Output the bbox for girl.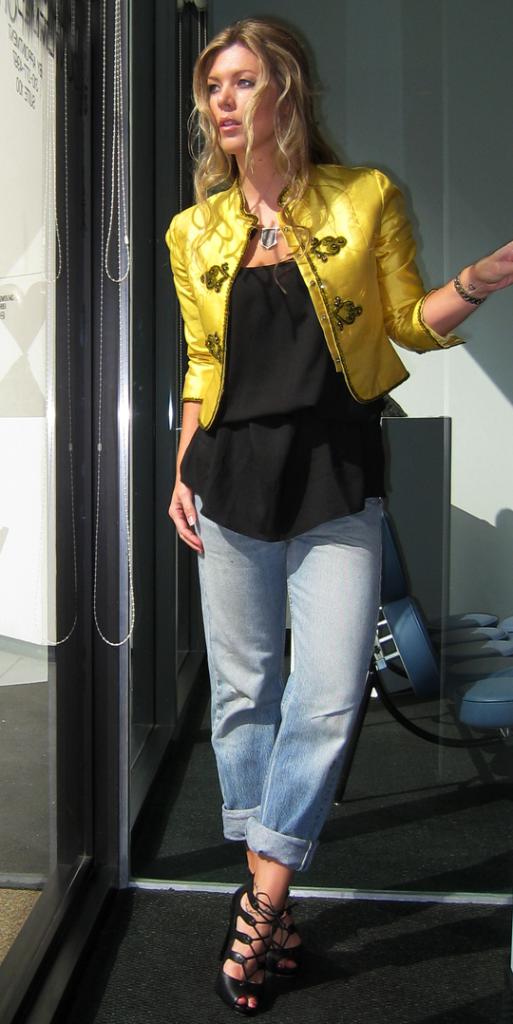
pyautogui.locateOnScreen(168, 16, 512, 1007).
